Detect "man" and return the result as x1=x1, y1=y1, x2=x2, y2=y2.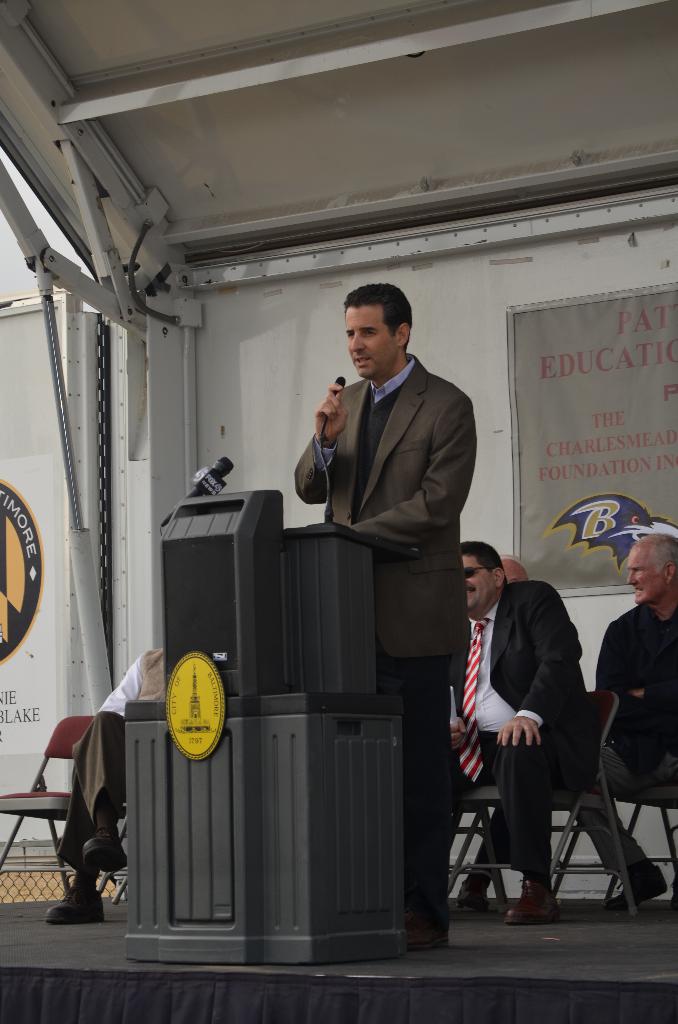
x1=44, y1=649, x2=166, y2=926.
